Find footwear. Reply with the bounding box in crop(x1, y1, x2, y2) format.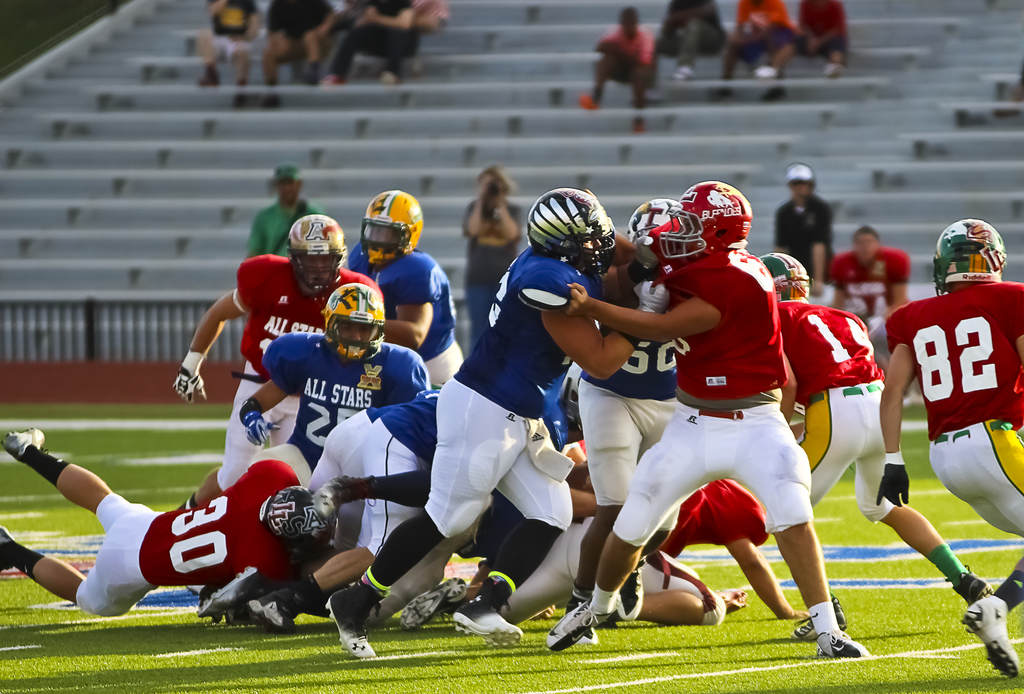
crop(561, 590, 596, 643).
